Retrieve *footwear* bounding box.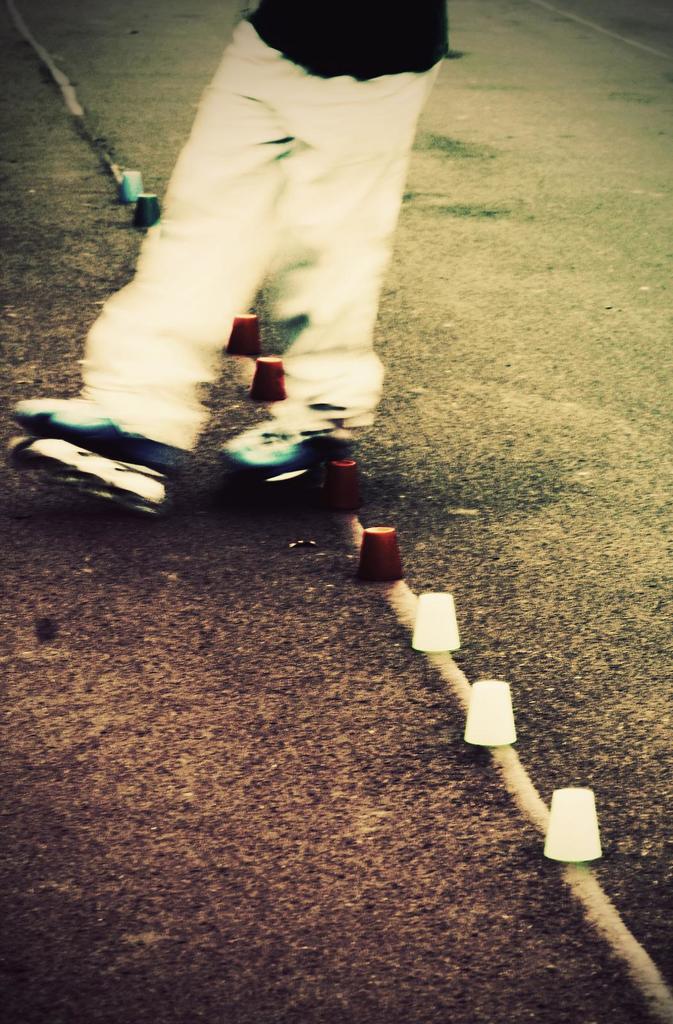
Bounding box: bbox=[0, 390, 181, 512].
